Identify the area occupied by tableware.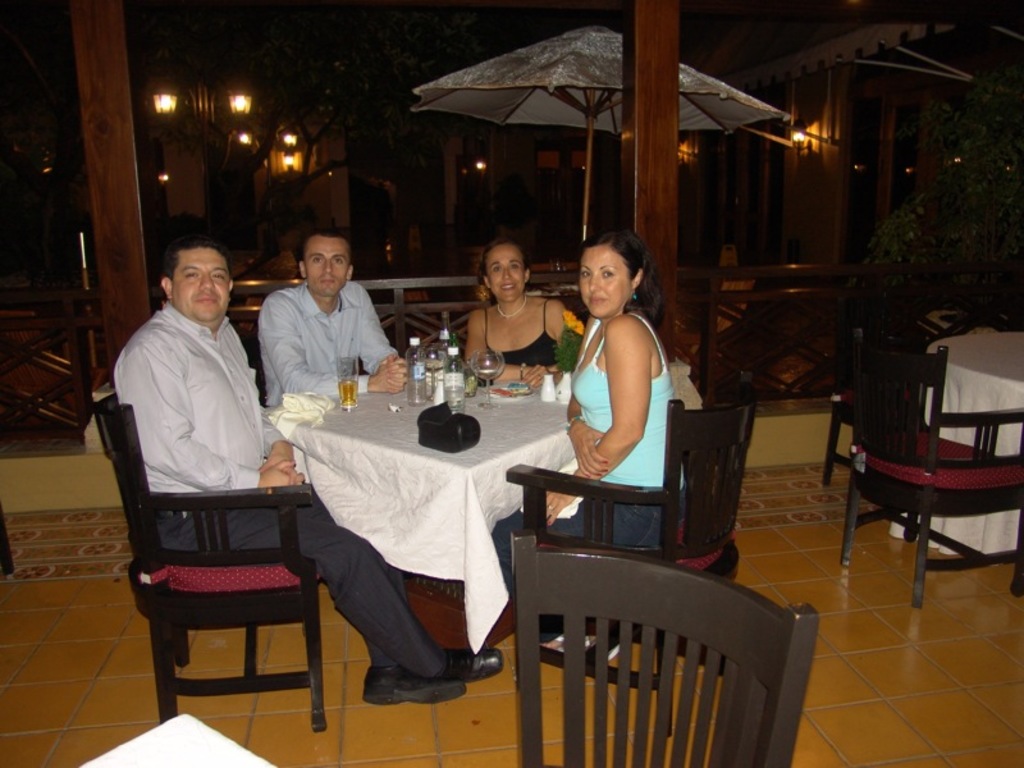
Area: [540,372,556,402].
